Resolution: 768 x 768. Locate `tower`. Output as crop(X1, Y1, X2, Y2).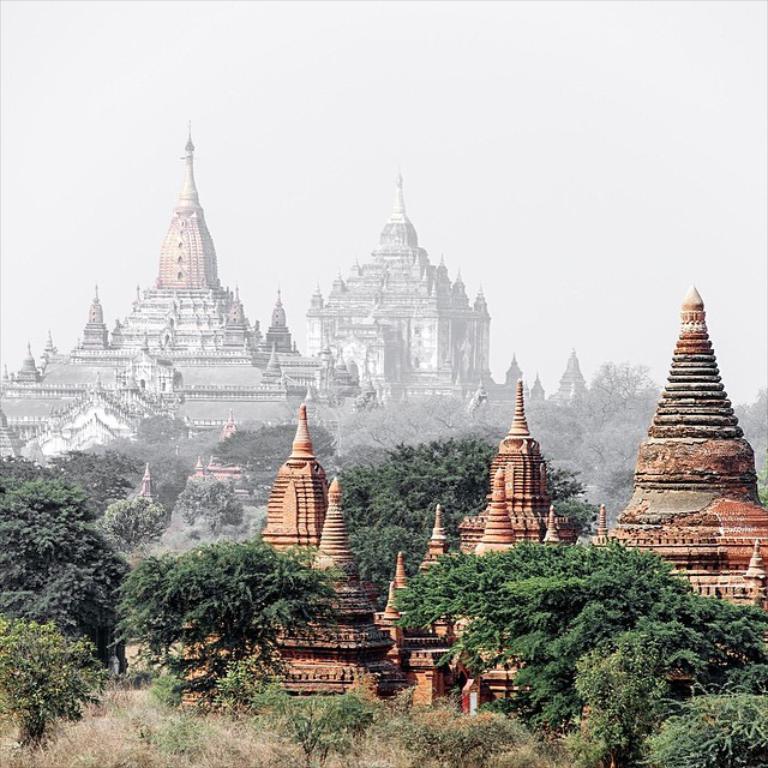
crop(269, 406, 331, 538).
